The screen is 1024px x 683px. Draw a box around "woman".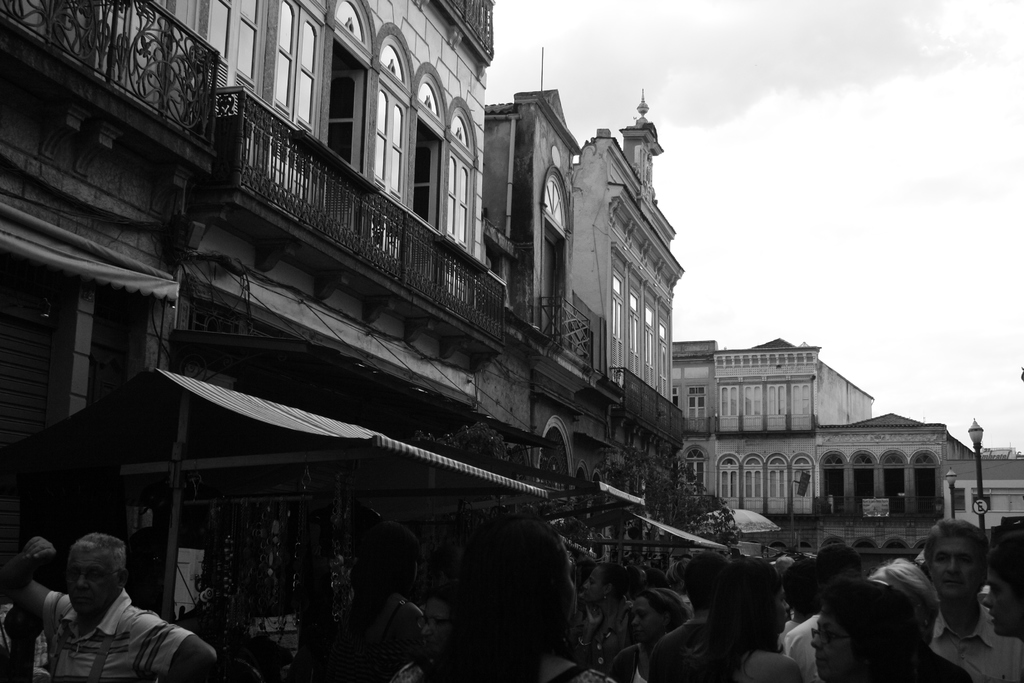
328,513,436,682.
